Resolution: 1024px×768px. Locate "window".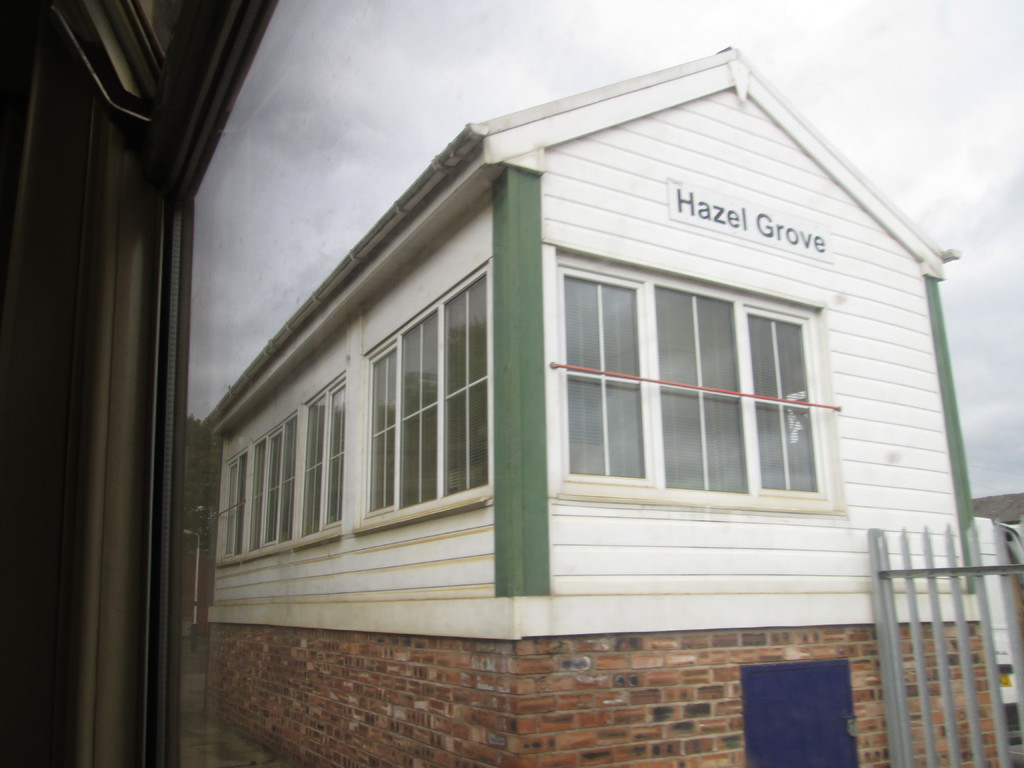
l=365, t=259, r=493, b=519.
